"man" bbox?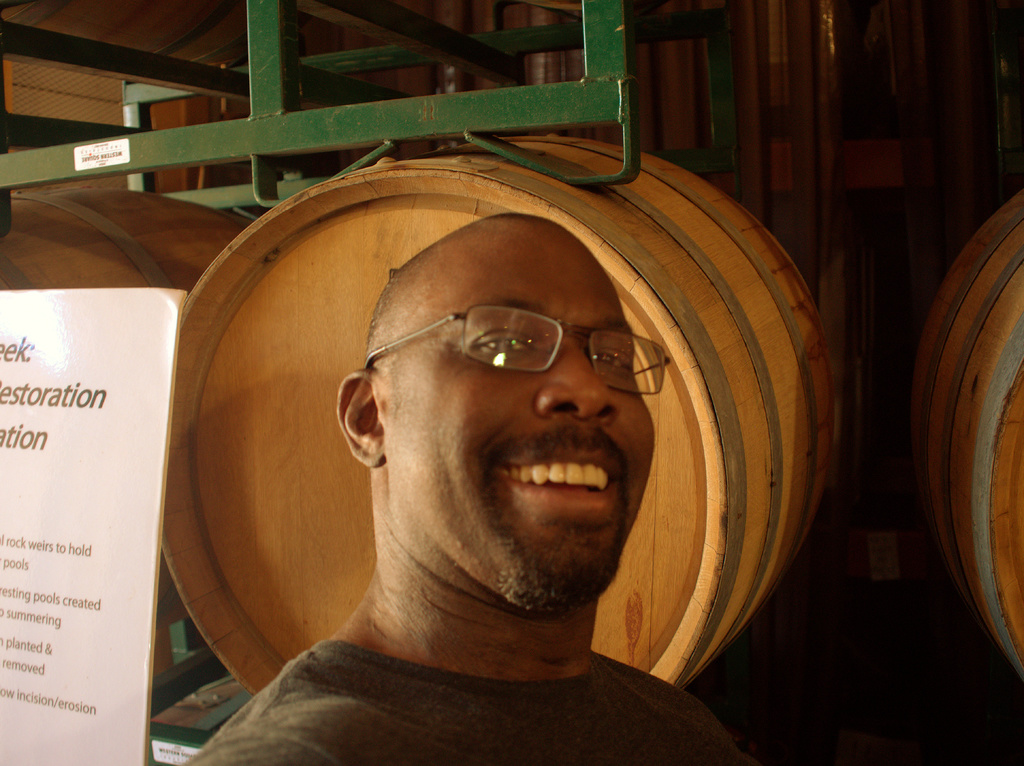
244,182,772,743
